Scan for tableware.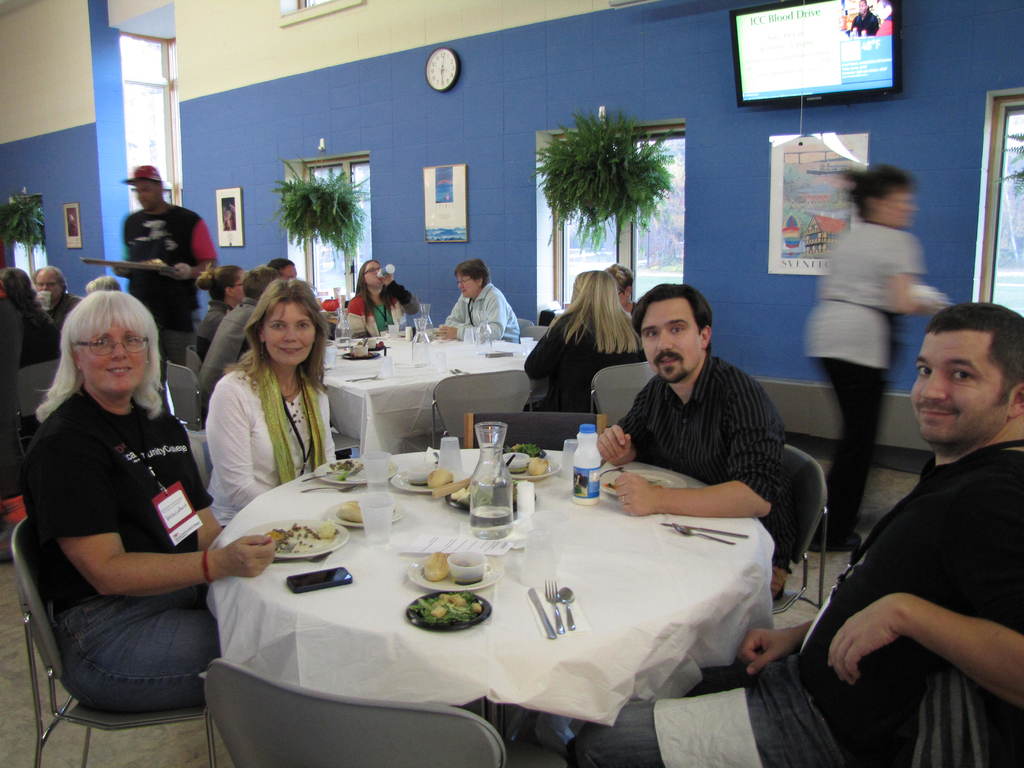
Scan result: 326, 499, 406, 527.
